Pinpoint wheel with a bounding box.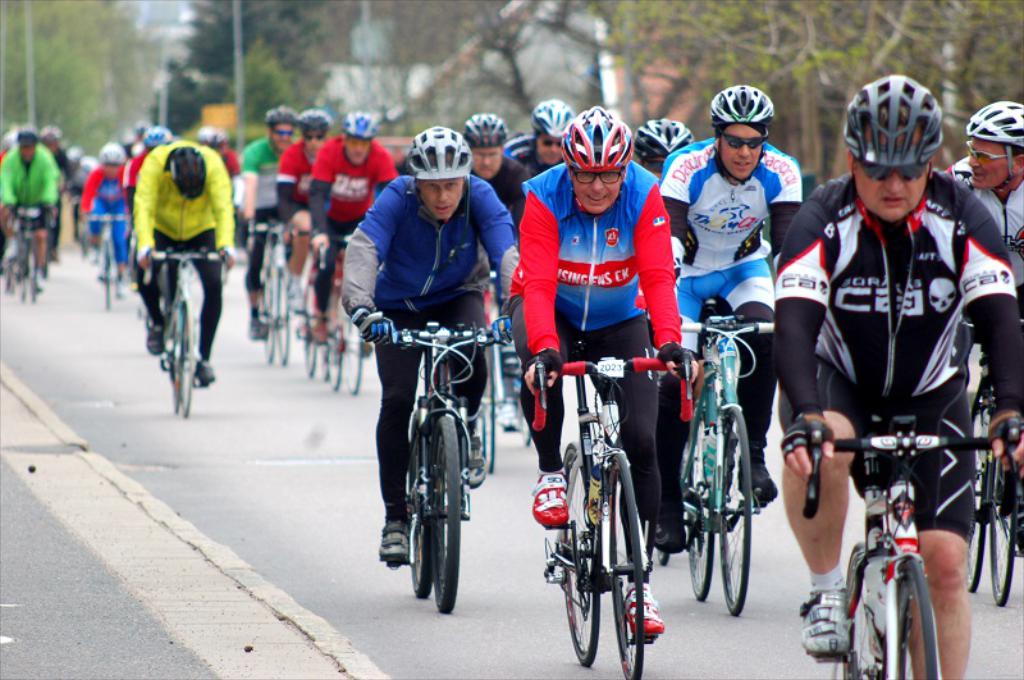
region(328, 333, 347, 389).
